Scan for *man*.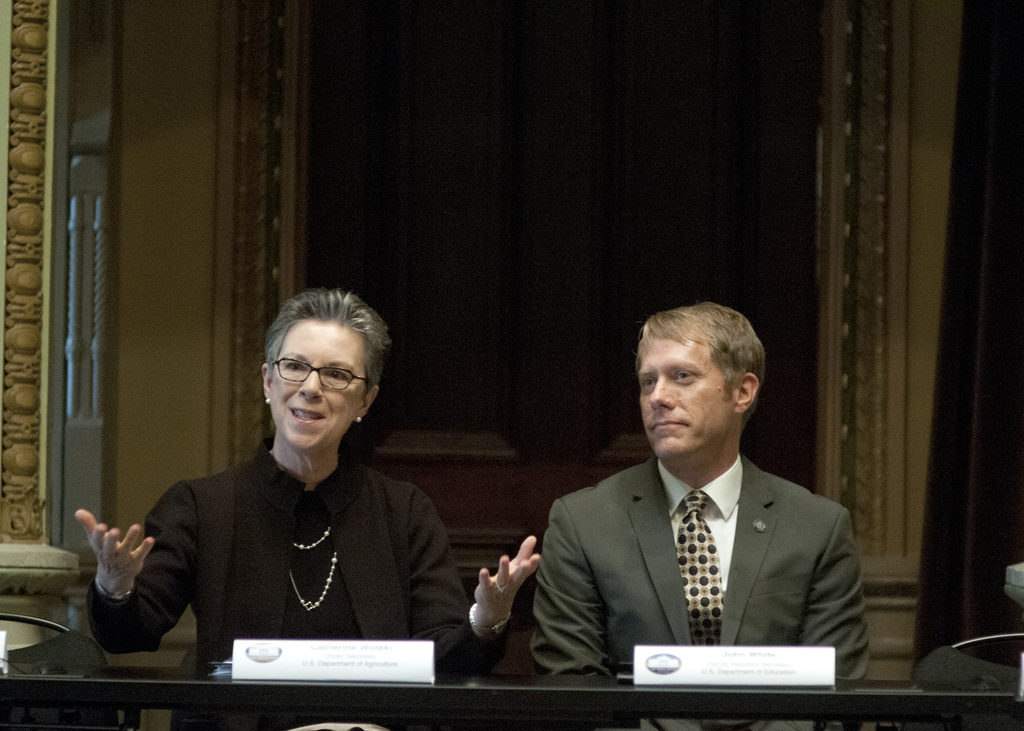
Scan result: (509, 318, 876, 694).
